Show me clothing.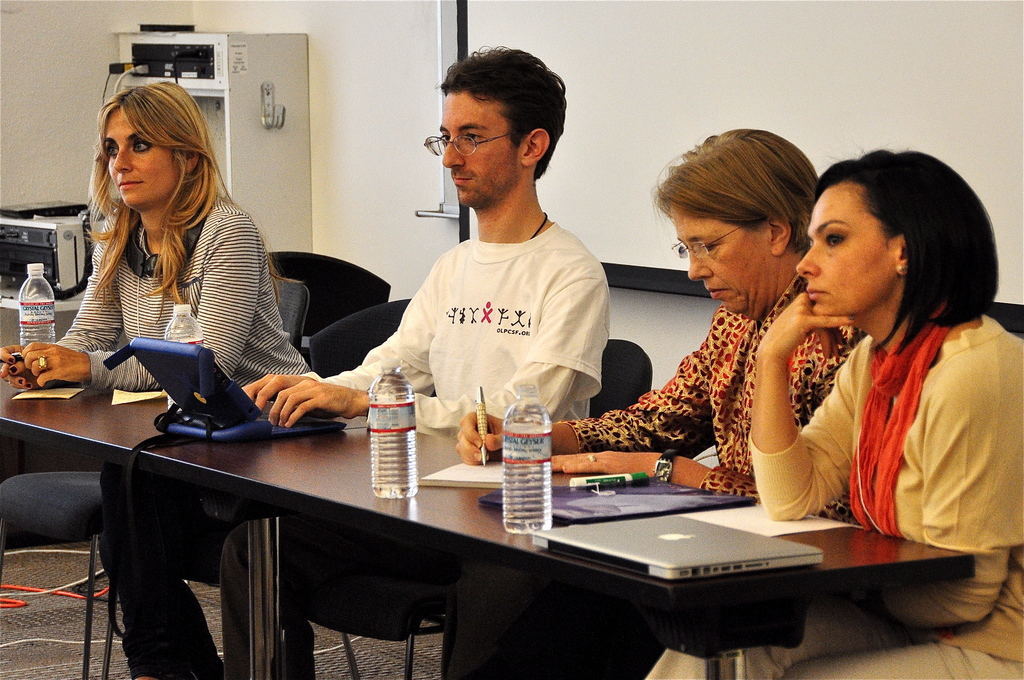
clothing is here: [left=556, top=261, right=865, bottom=527].
